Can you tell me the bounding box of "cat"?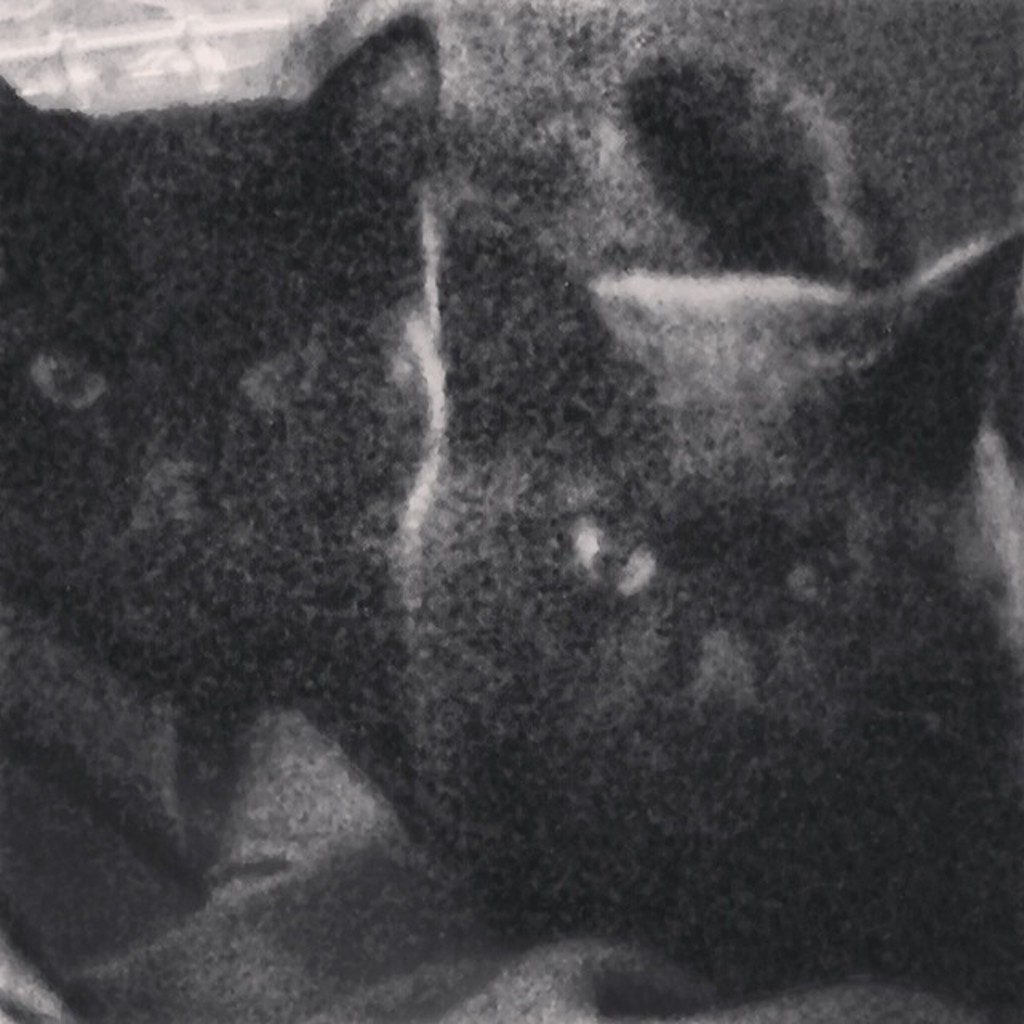
0 10 442 691.
